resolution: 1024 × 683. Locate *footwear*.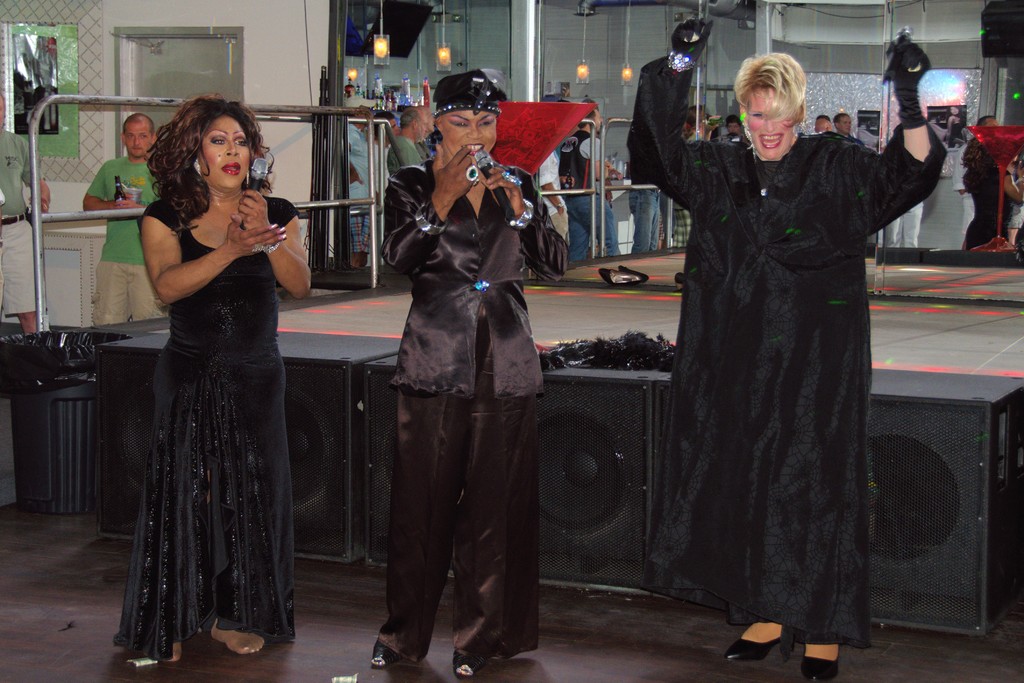
Rect(445, 646, 488, 681).
